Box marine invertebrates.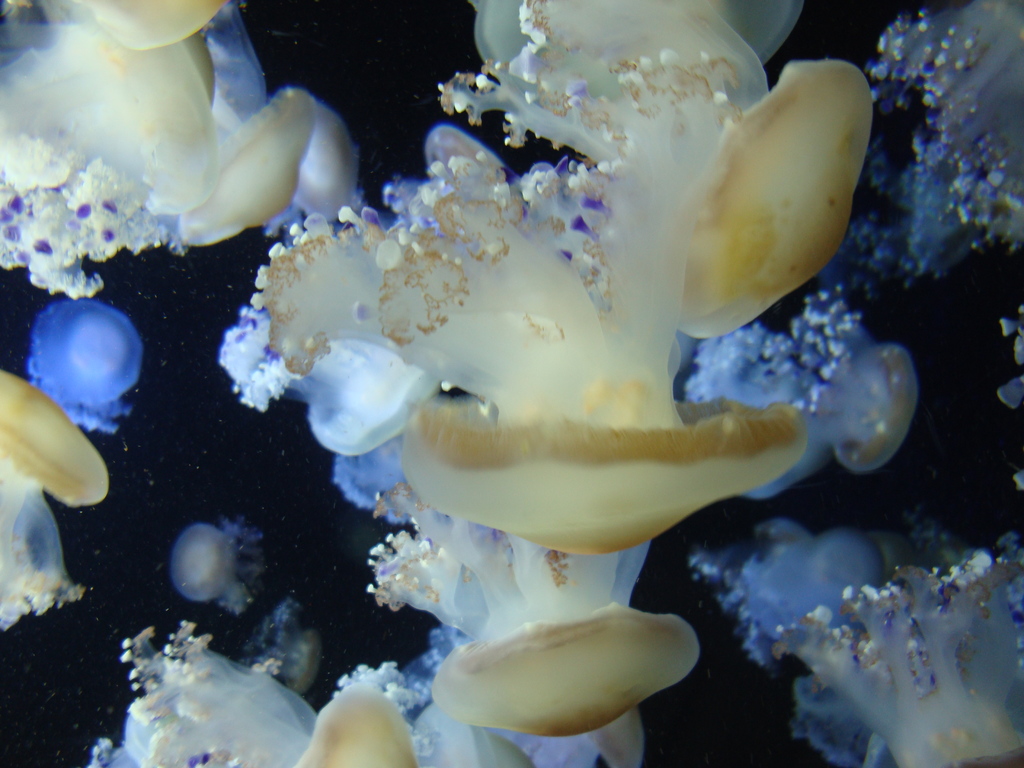
Rect(694, 515, 1023, 764).
